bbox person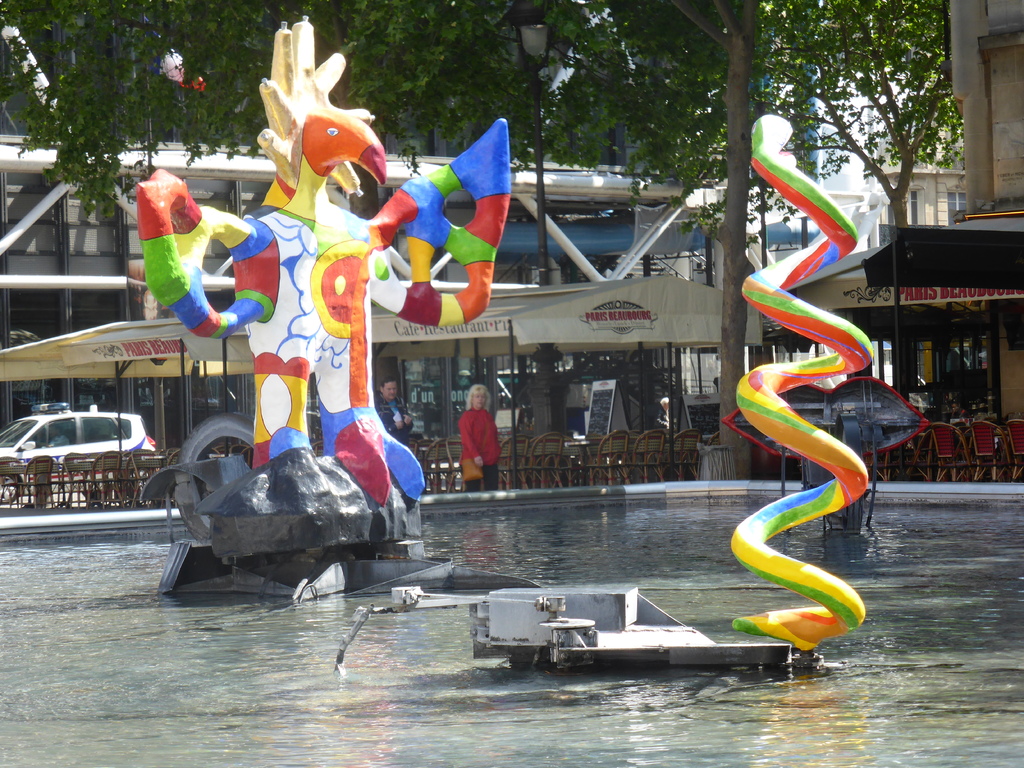
[657,396,671,429]
